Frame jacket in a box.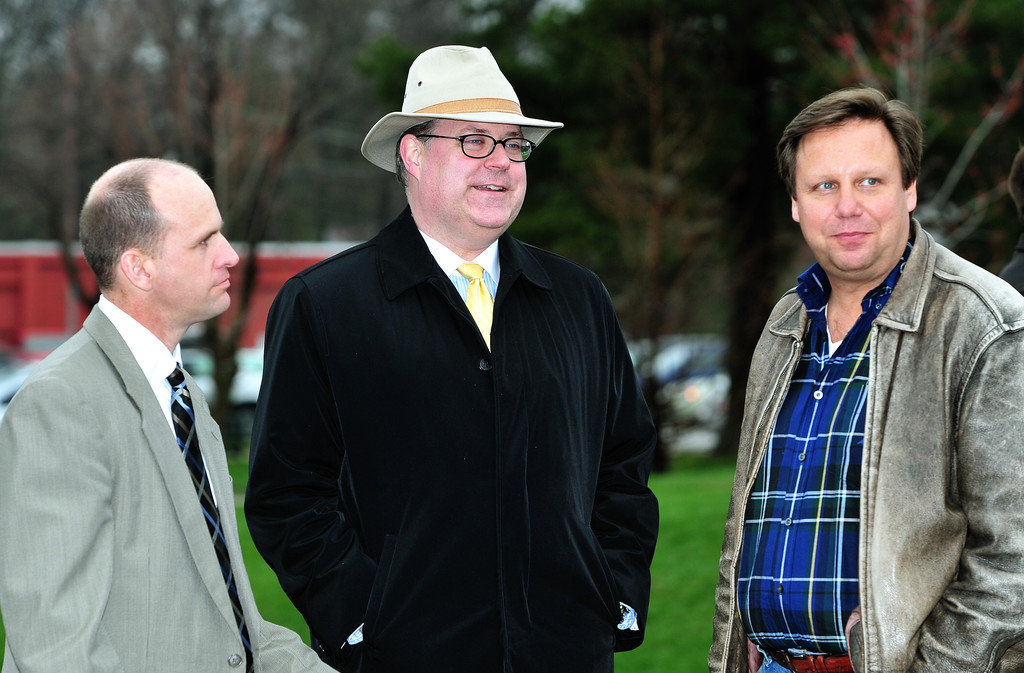
724:166:1013:662.
